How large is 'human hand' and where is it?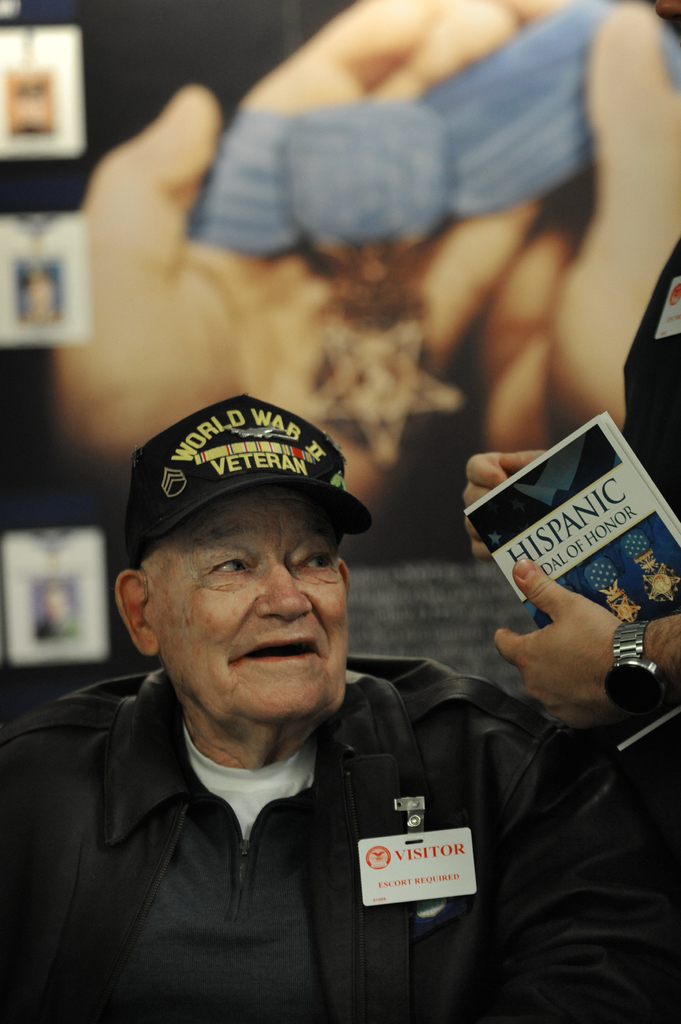
Bounding box: bbox=[471, 0, 680, 393].
